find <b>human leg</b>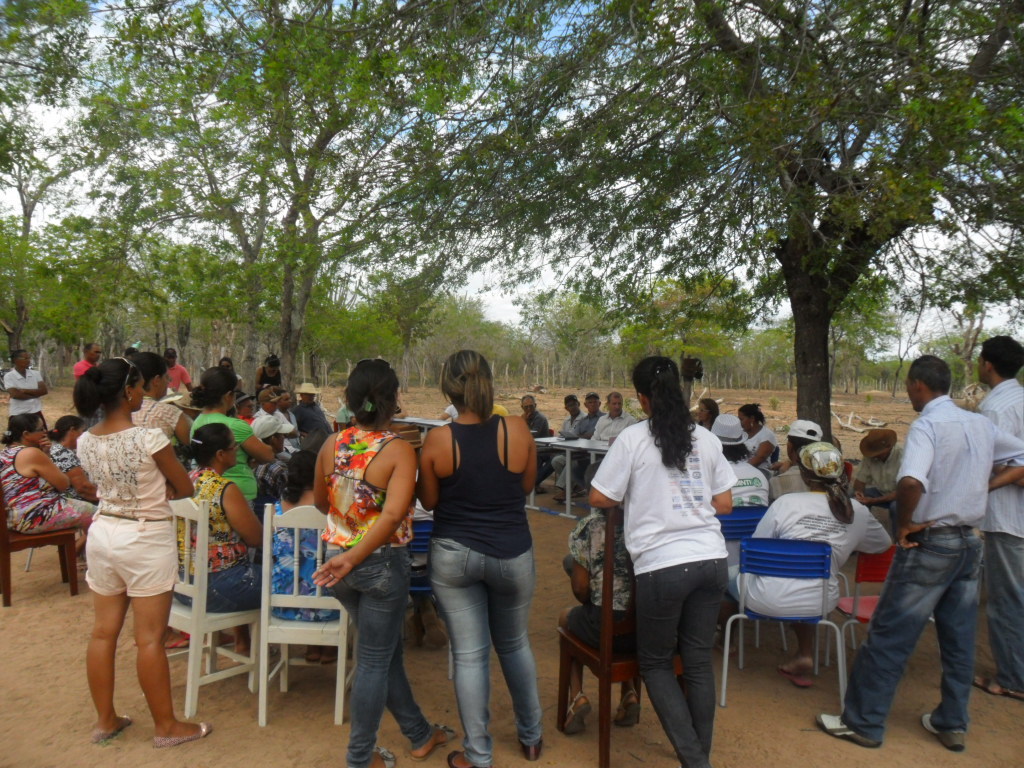
BBox(631, 564, 712, 767)
